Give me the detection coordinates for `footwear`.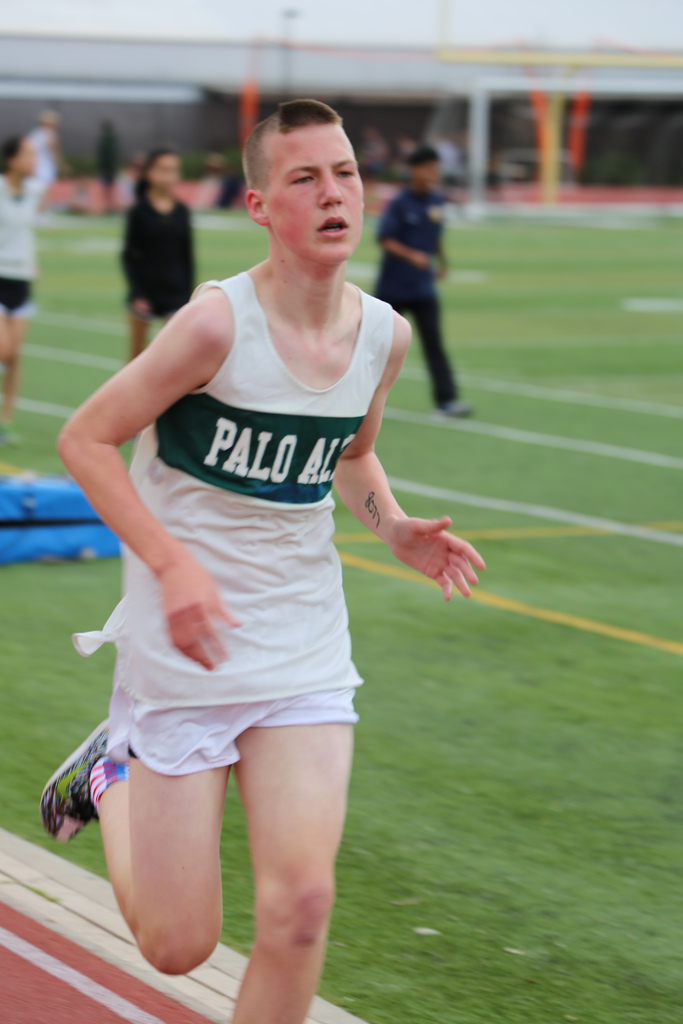
region(447, 396, 472, 421).
